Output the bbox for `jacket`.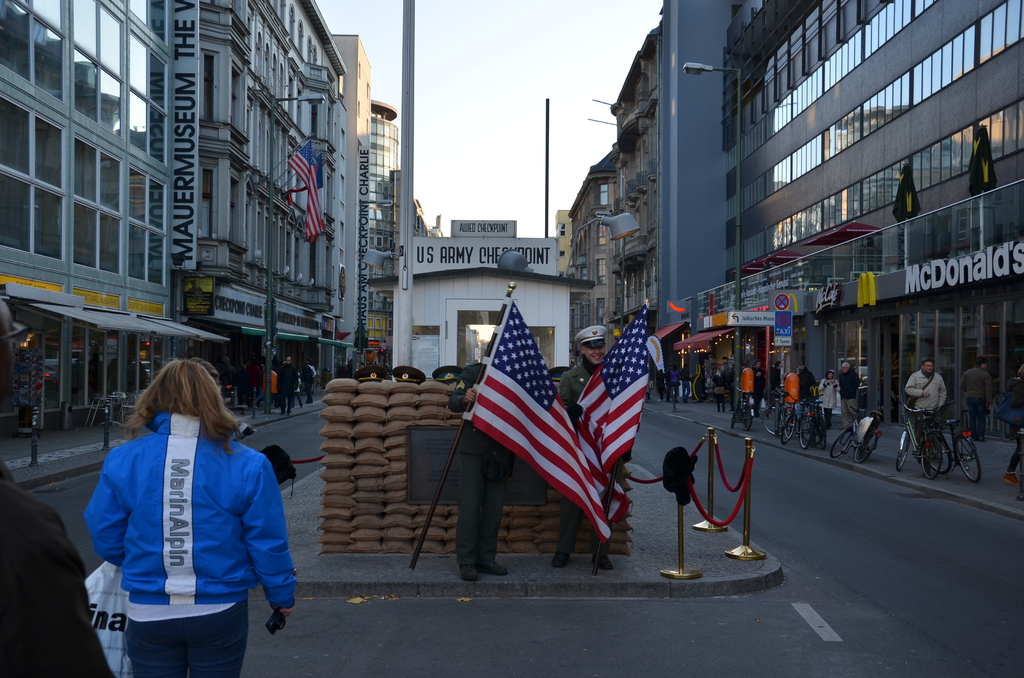
[left=905, top=367, right=948, bottom=412].
